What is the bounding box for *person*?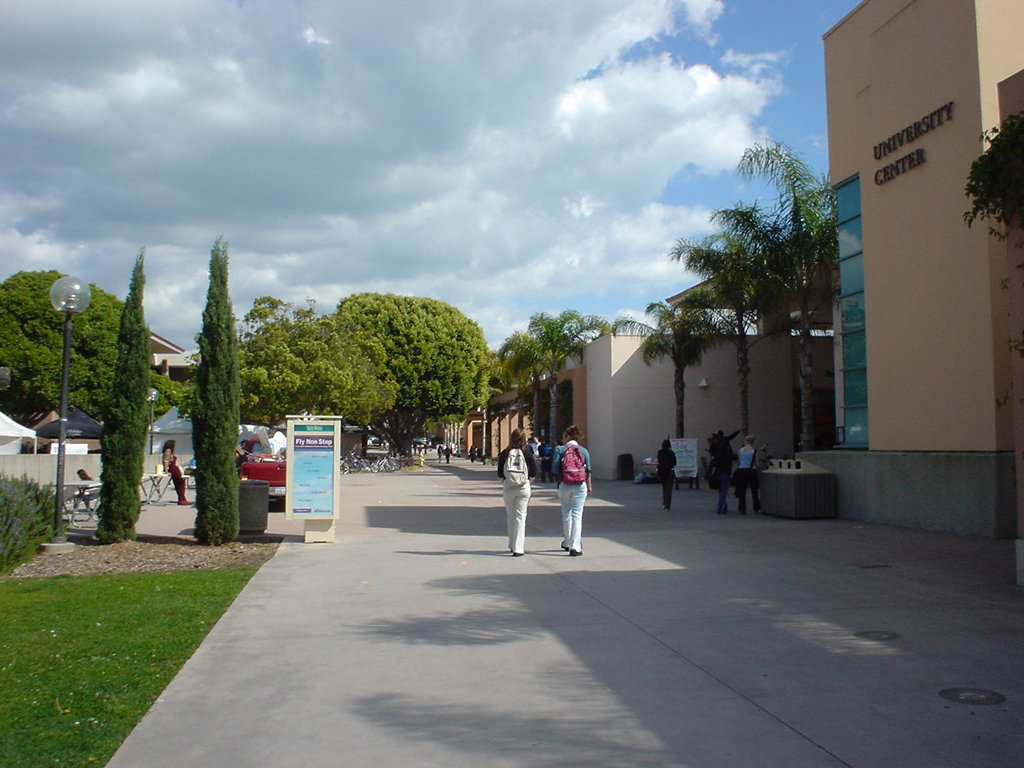
[left=657, top=439, right=677, bottom=513].
